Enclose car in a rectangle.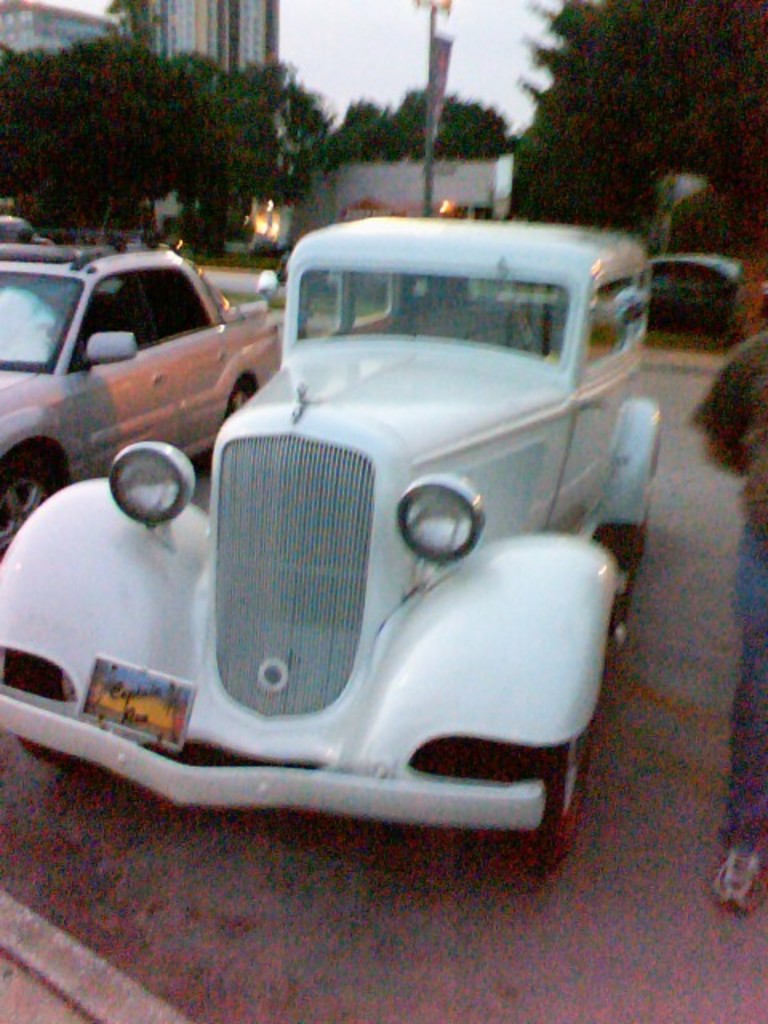
{"x1": 0, "y1": 234, "x2": 285, "y2": 557}.
